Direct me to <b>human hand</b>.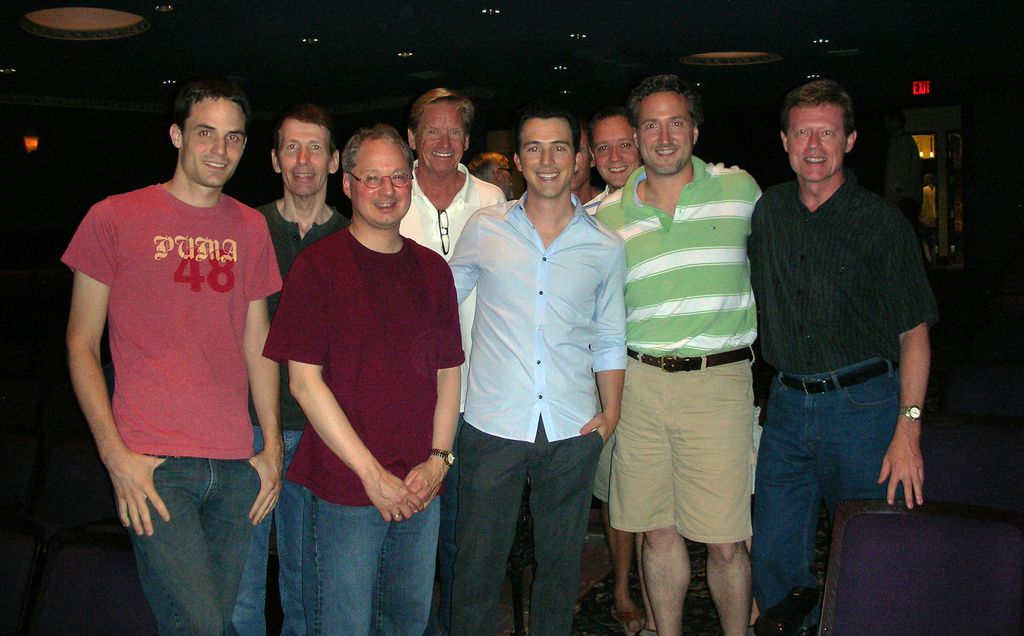
Direction: x1=400 y1=462 x2=450 y2=515.
